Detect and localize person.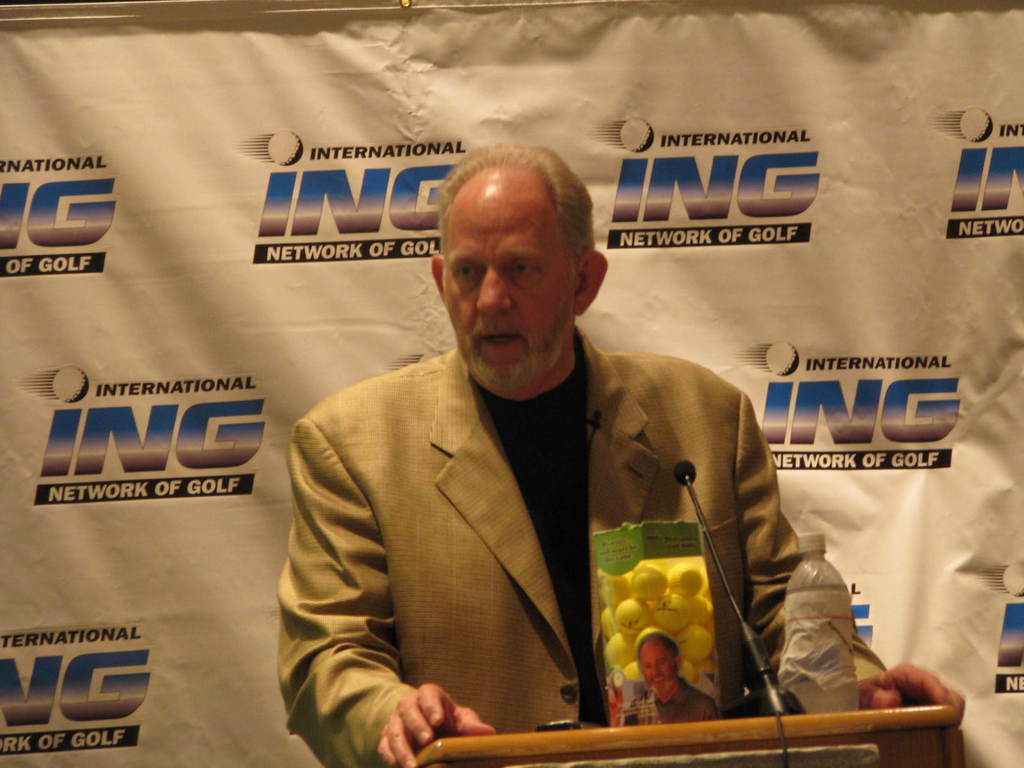
Localized at (left=273, top=135, right=964, bottom=767).
